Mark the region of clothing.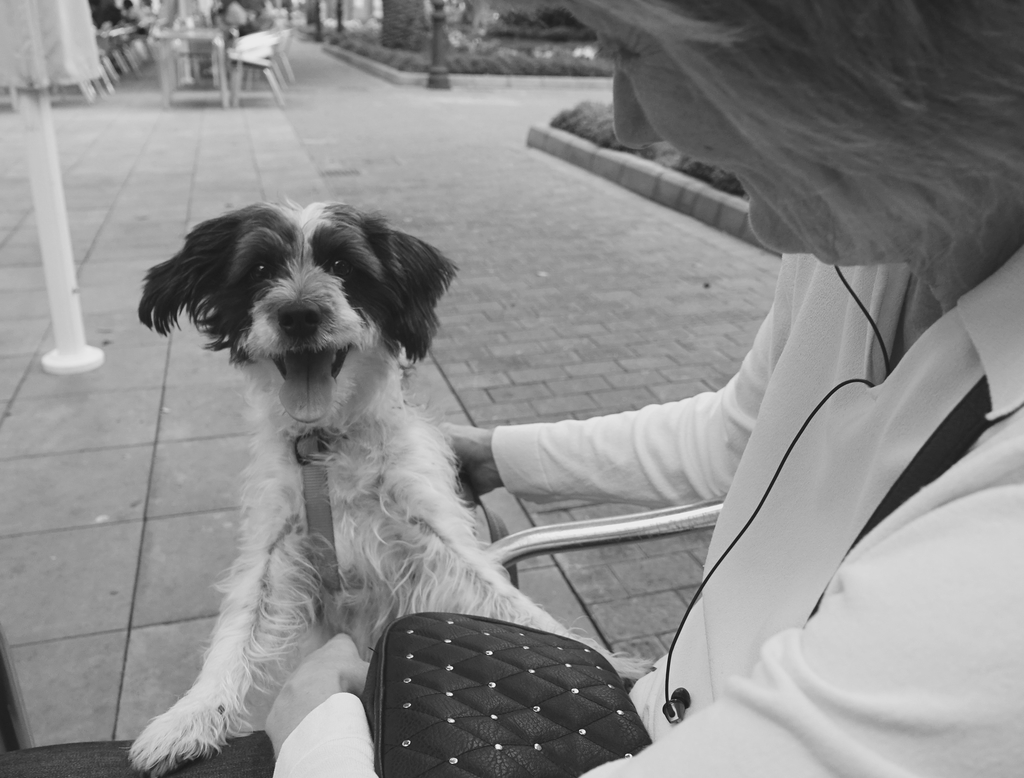
Region: (x1=383, y1=129, x2=988, y2=767).
